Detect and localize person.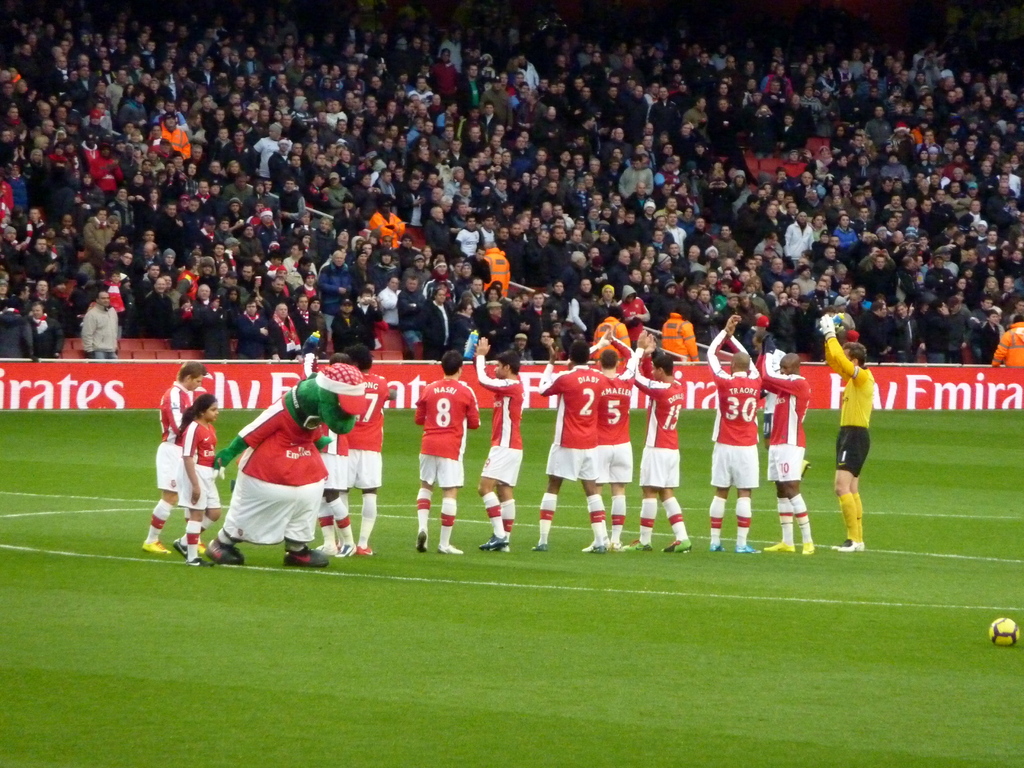
Localized at left=418, top=289, right=447, bottom=355.
